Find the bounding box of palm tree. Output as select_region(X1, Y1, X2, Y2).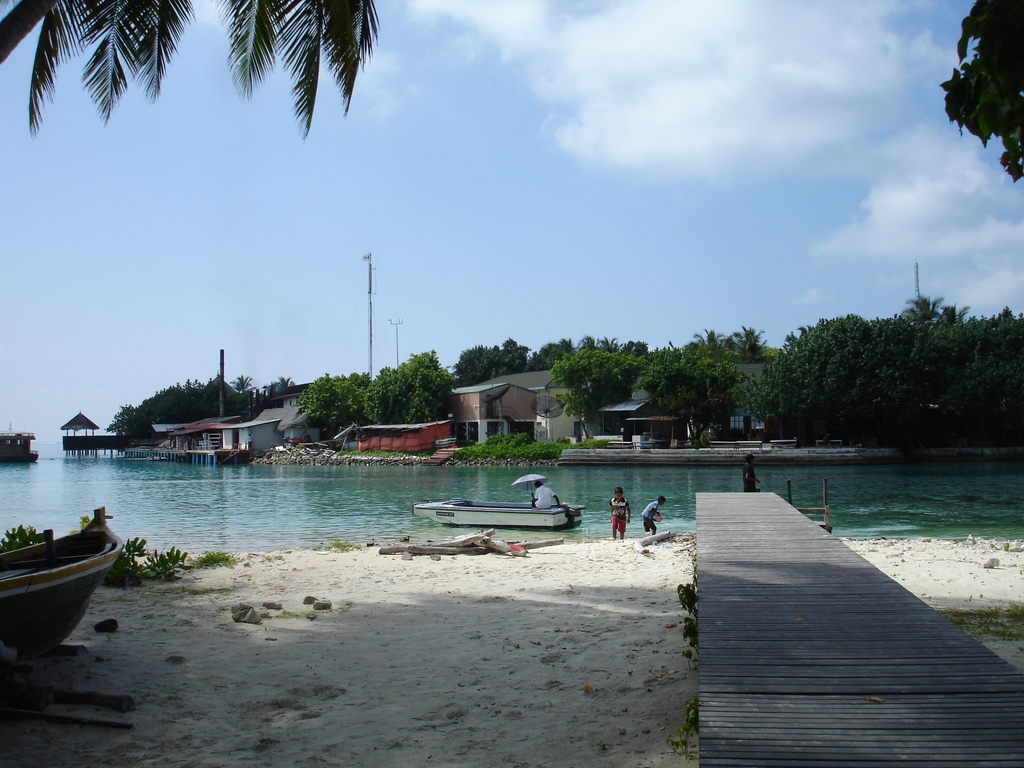
select_region(892, 294, 940, 328).
